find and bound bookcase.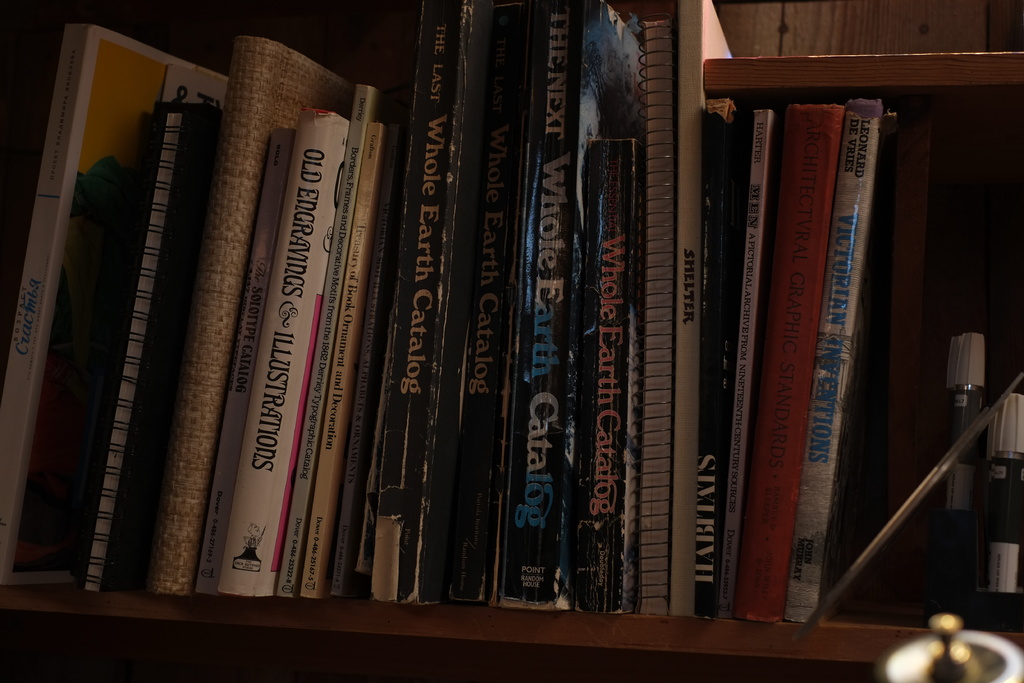
Bound: 0, 0, 1009, 682.
